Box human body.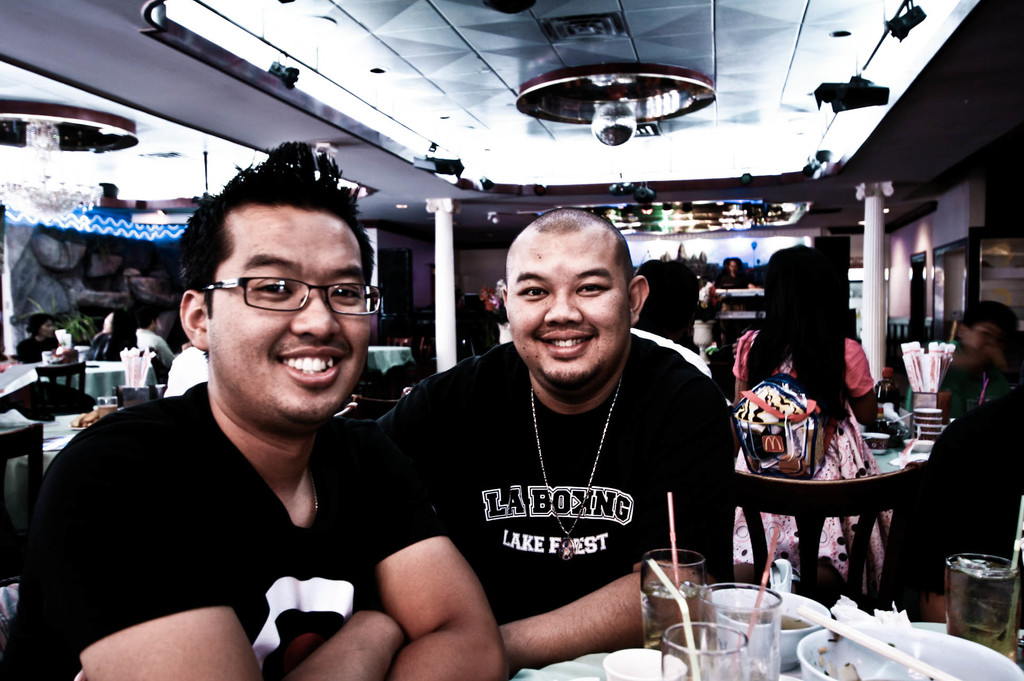
355, 218, 749, 680.
